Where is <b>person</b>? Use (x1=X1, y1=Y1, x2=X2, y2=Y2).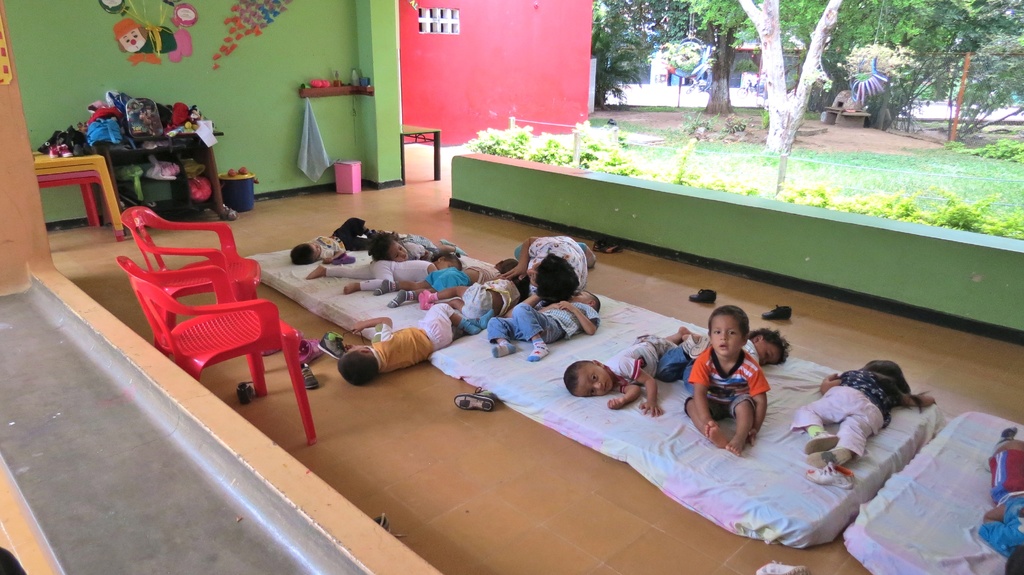
(x1=795, y1=358, x2=938, y2=477).
